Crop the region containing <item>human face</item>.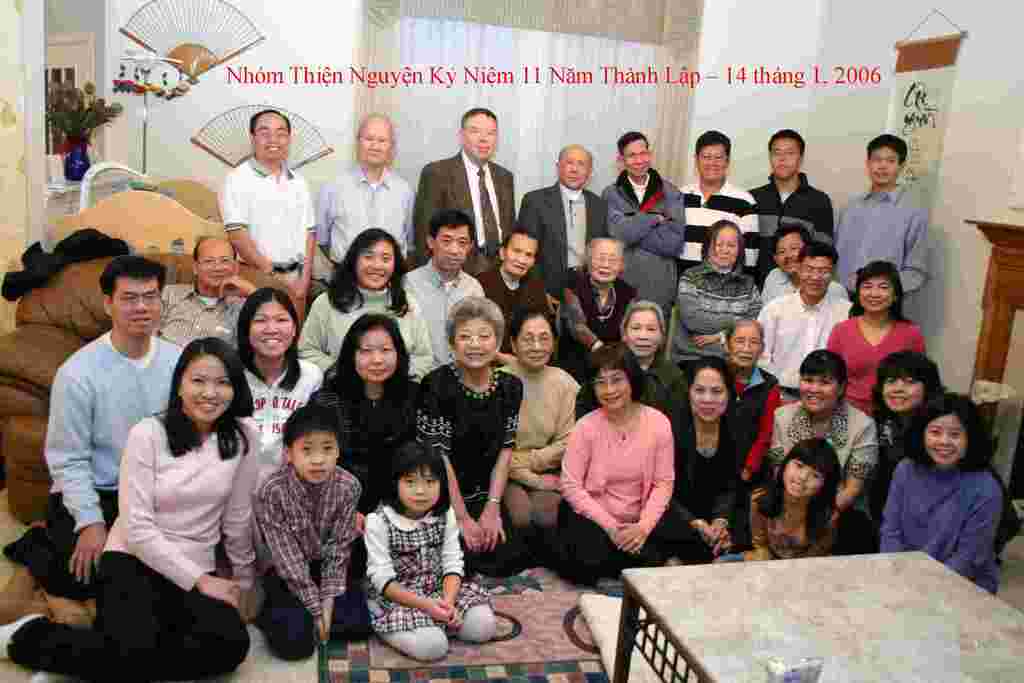
Crop region: bbox=(858, 276, 892, 315).
